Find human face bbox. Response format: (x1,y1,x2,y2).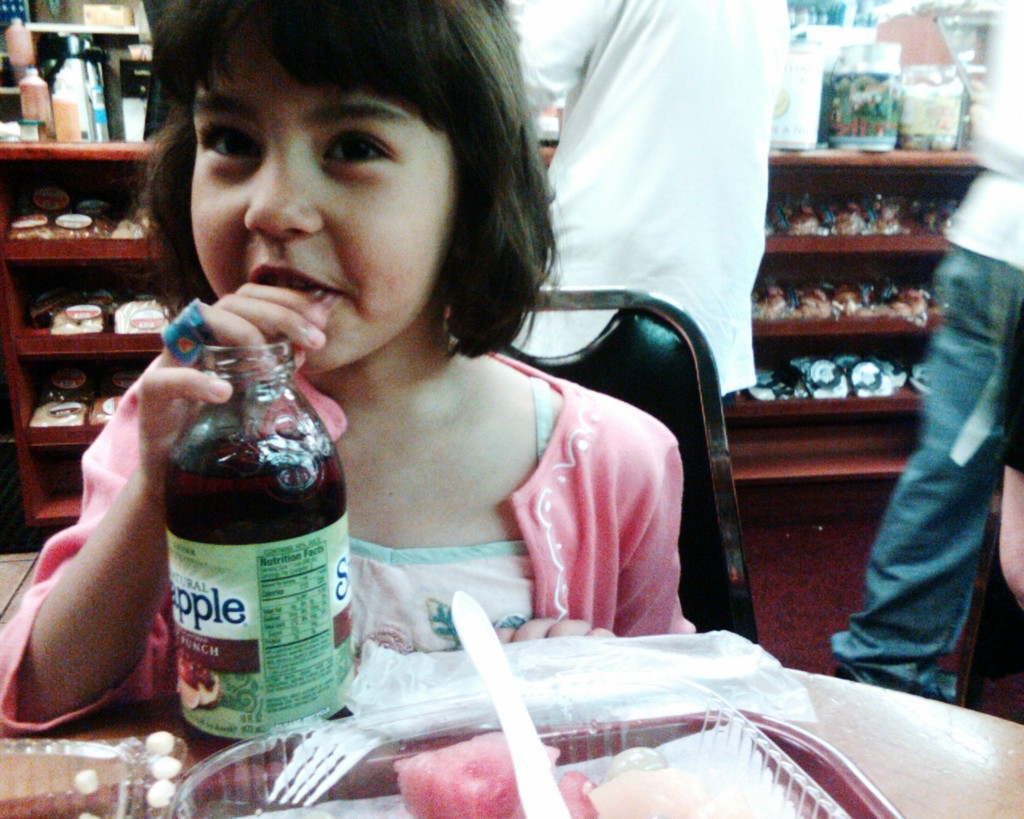
(178,18,465,378).
